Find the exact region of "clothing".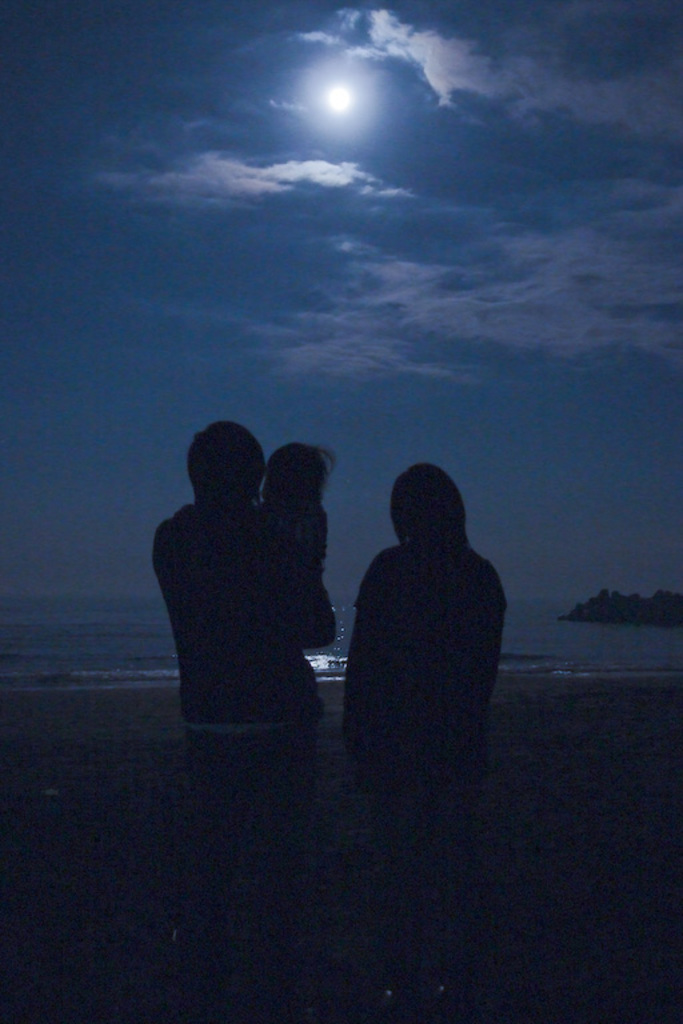
Exact region: pyautogui.locateOnScreen(260, 496, 336, 580).
